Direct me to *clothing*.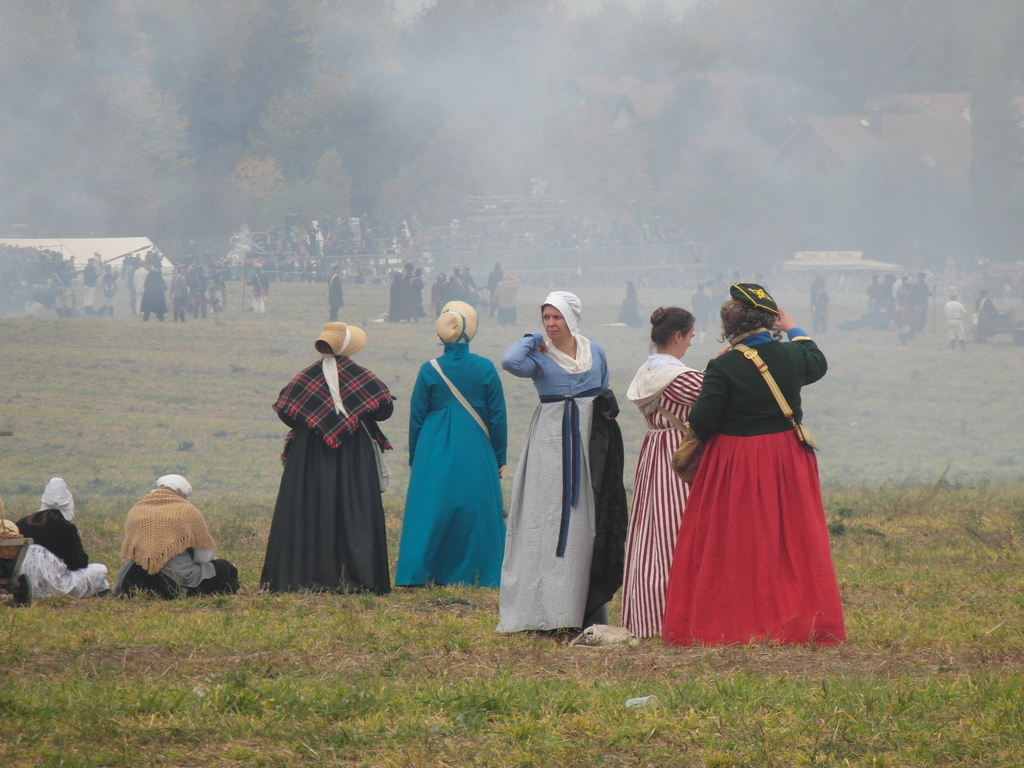
Direction: Rect(658, 330, 850, 637).
